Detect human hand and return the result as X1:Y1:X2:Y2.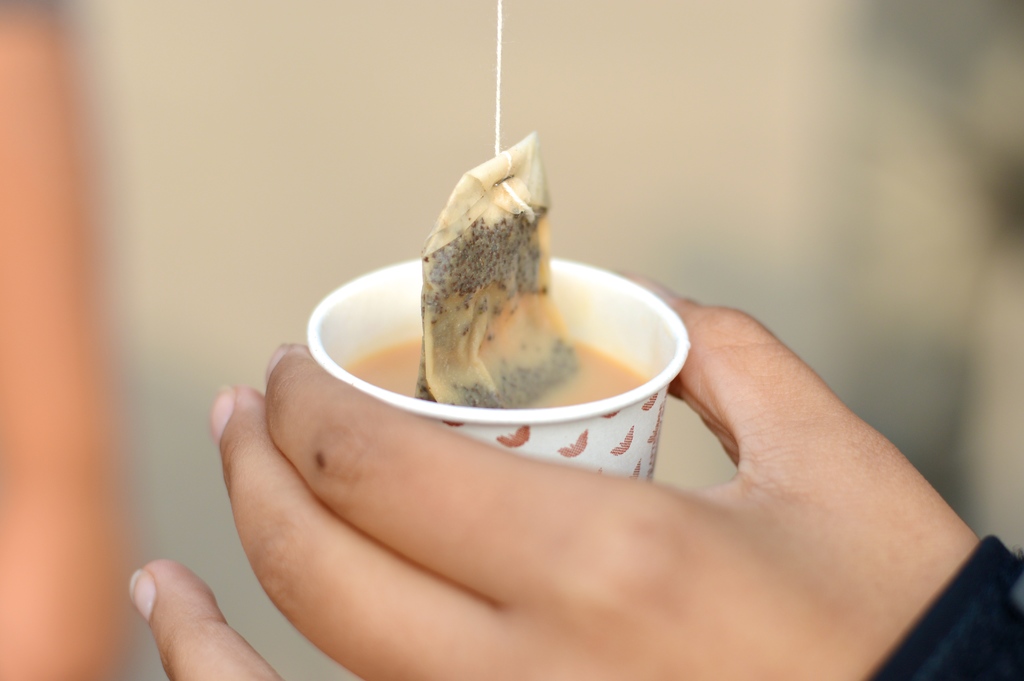
126:269:974:680.
